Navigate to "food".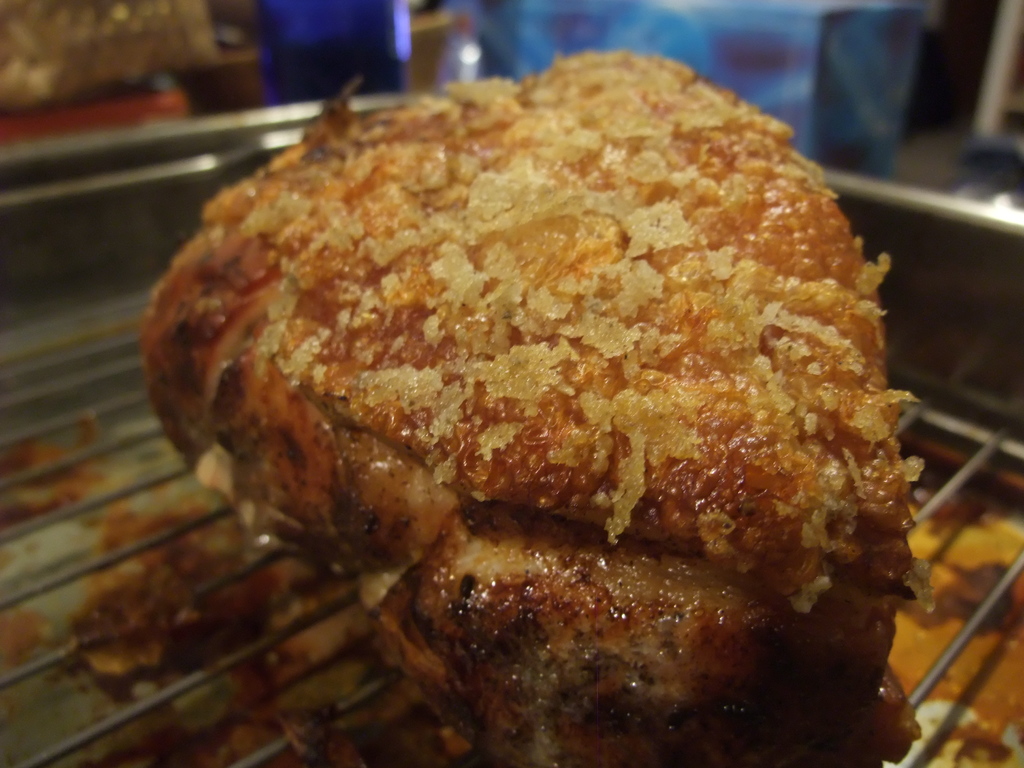
Navigation target: (left=138, top=67, right=929, bottom=702).
